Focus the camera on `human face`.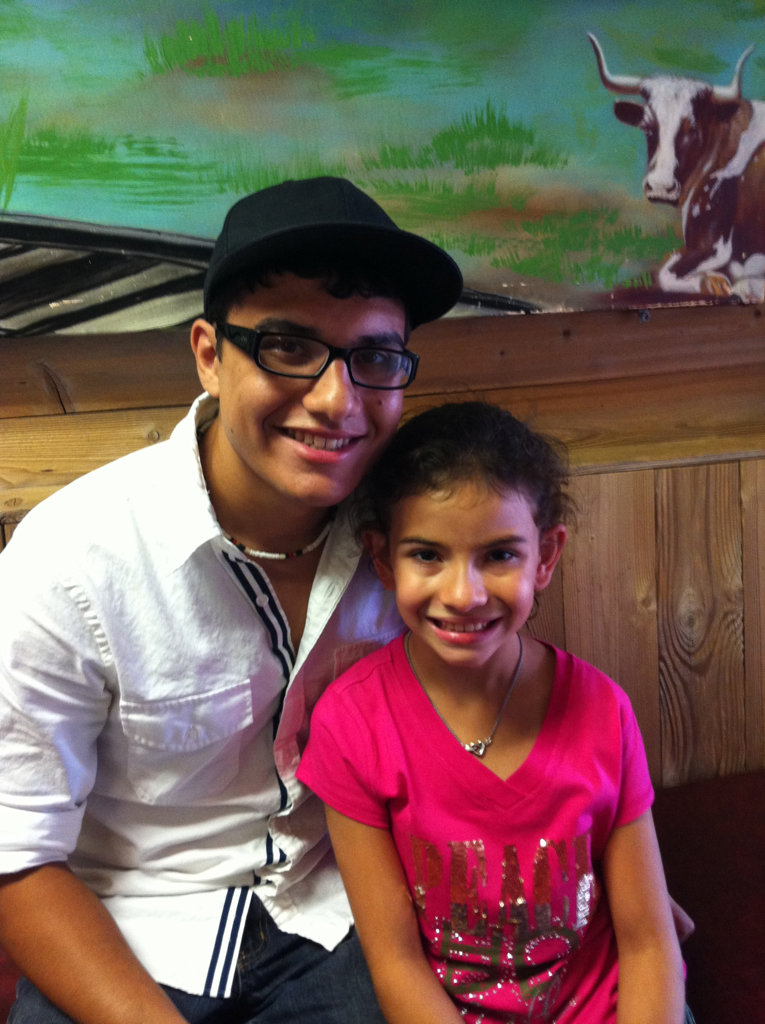
Focus region: x1=223 y1=283 x2=407 y2=508.
